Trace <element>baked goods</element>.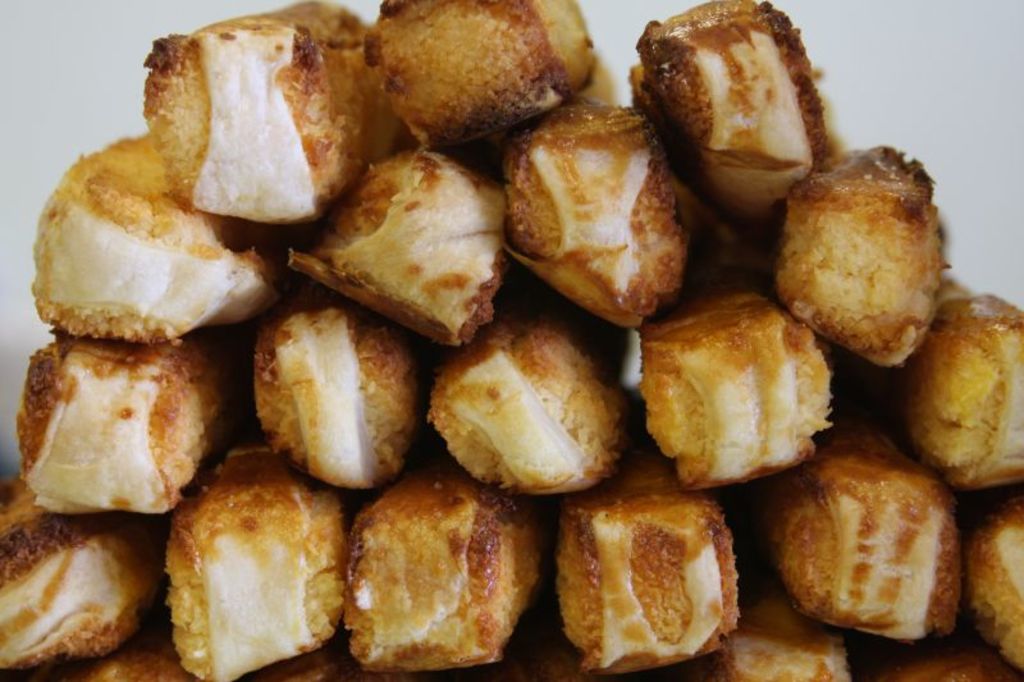
Traced to (x1=719, y1=599, x2=859, y2=681).
